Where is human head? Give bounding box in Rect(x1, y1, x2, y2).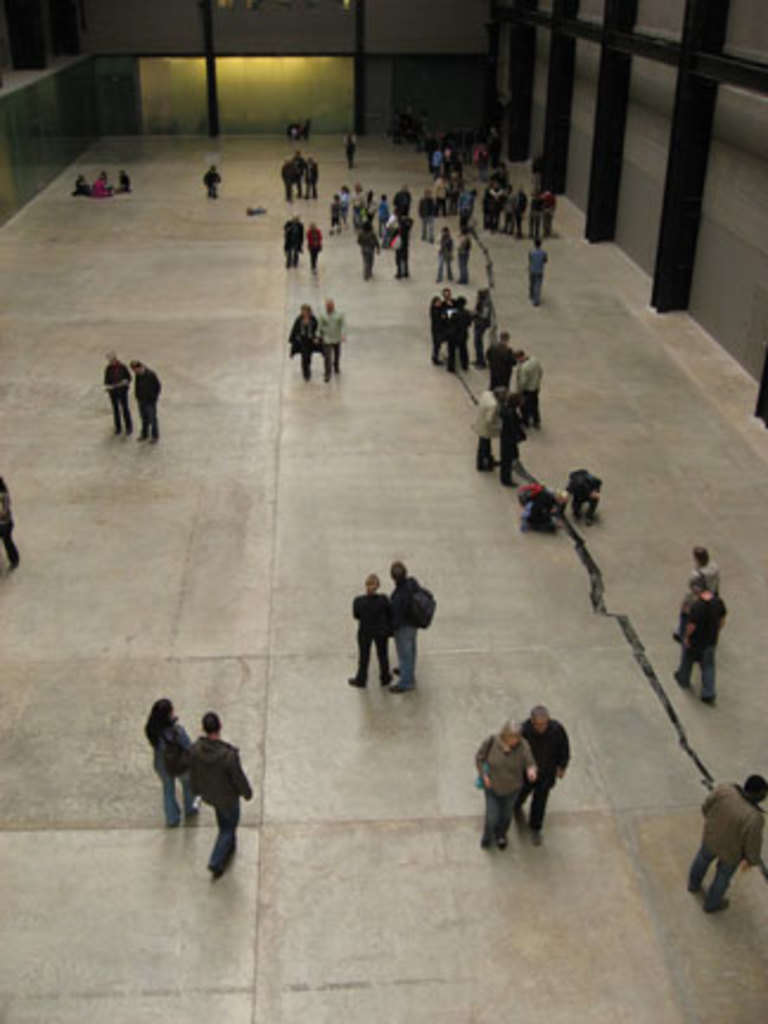
Rect(687, 543, 706, 569).
